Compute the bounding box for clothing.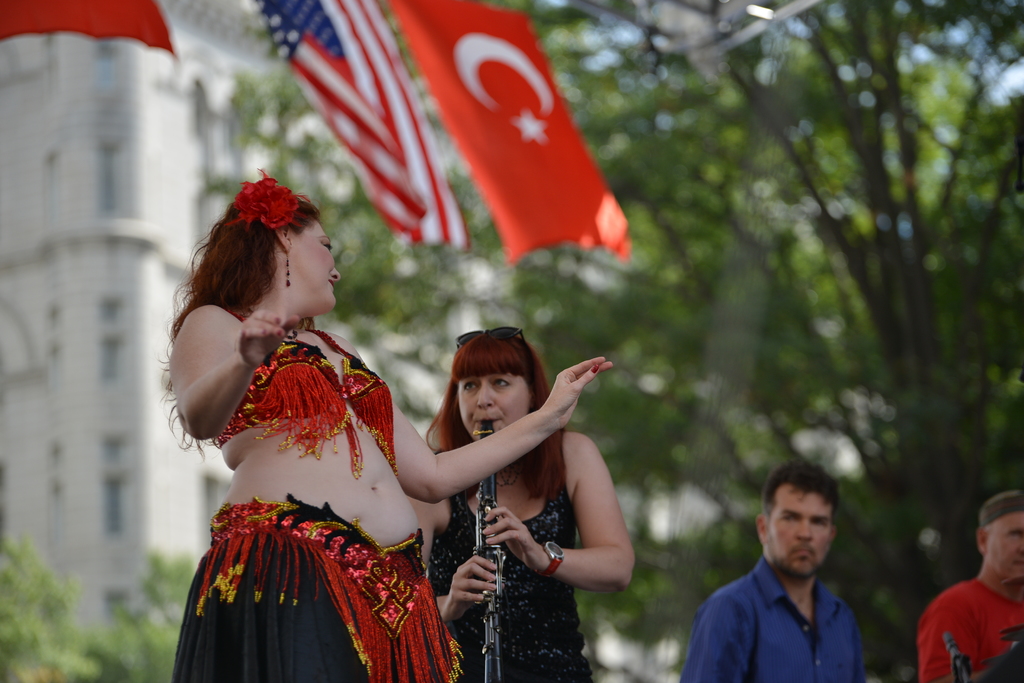
Rect(428, 420, 596, 682).
